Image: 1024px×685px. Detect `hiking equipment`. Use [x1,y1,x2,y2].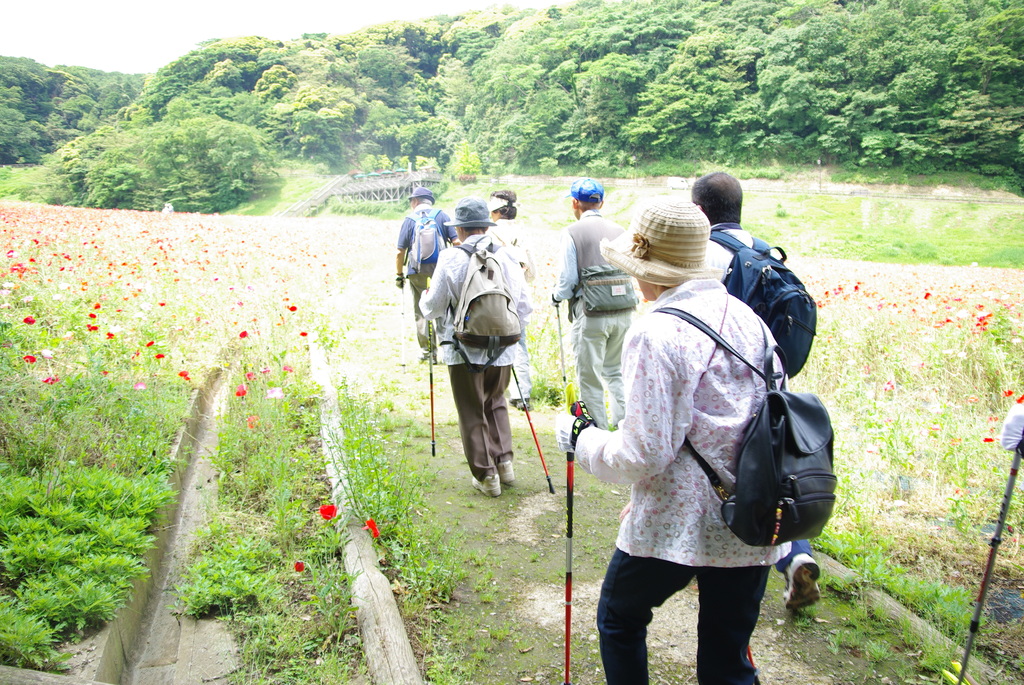
[566,398,596,684].
